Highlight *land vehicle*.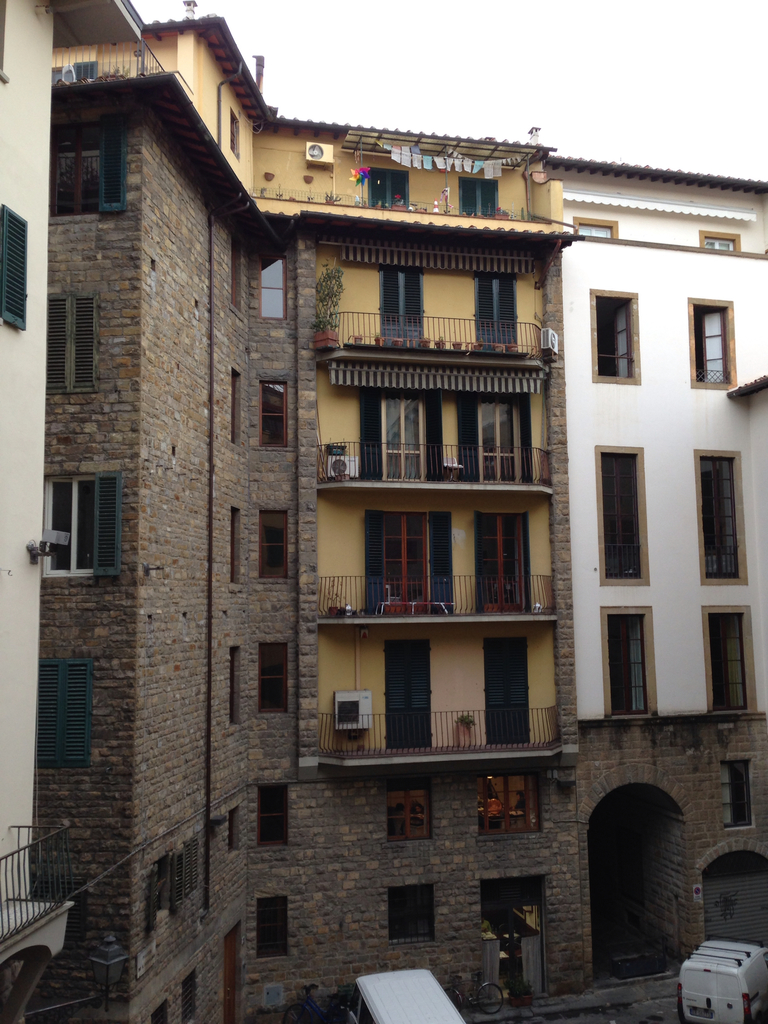
Highlighted region: Rect(660, 941, 765, 1012).
